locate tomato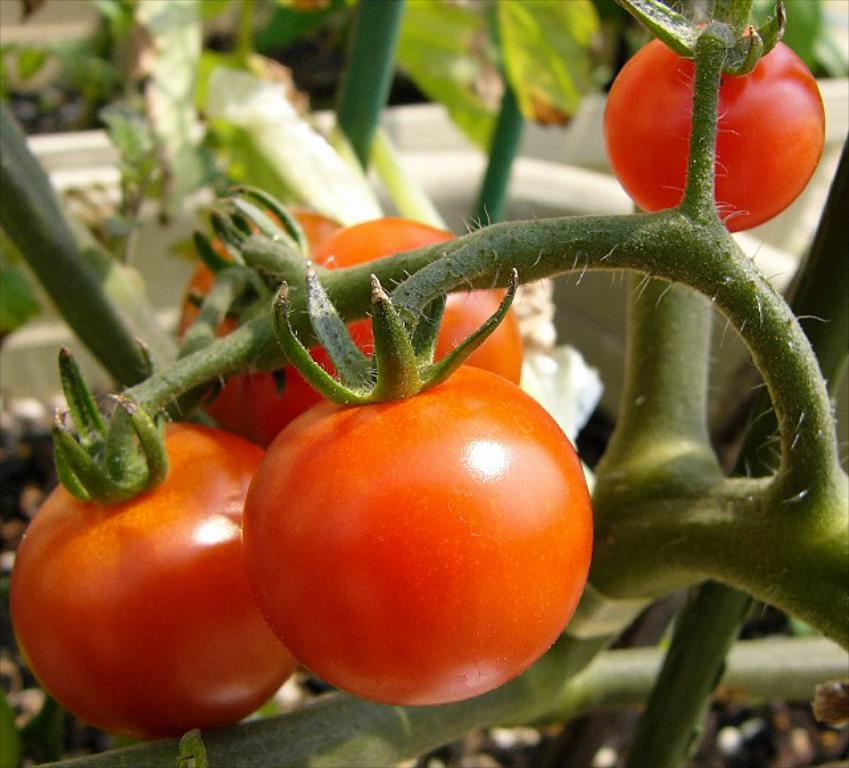
<region>598, 19, 840, 237</region>
